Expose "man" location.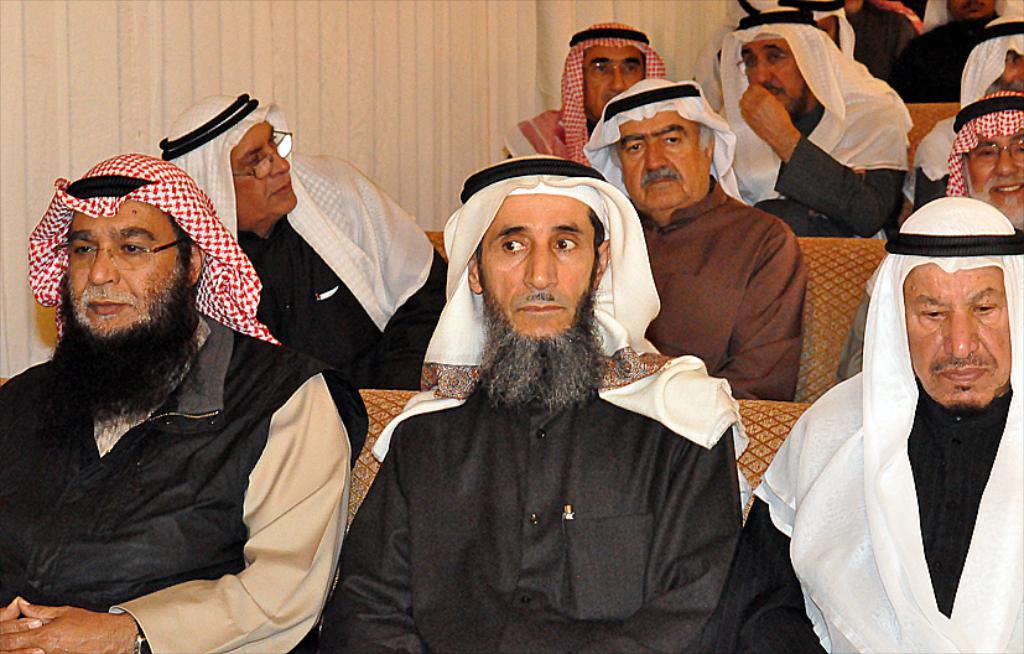
Exposed at 895/0/1023/102.
